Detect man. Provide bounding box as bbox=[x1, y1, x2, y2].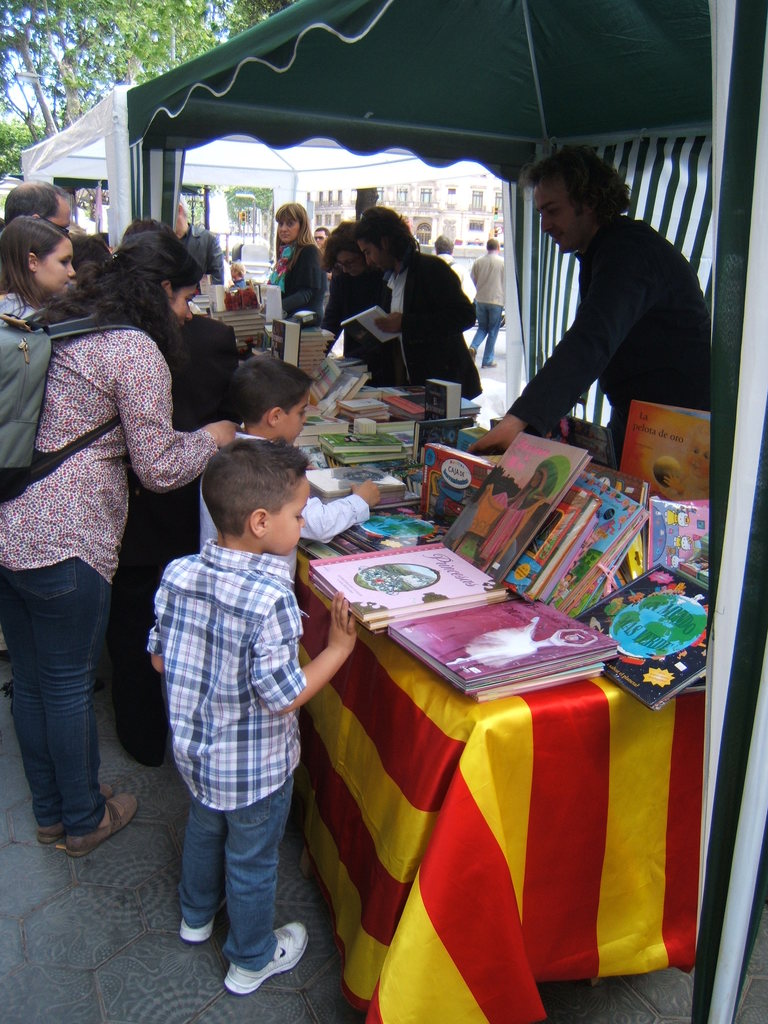
bbox=[4, 175, 83, 241].
